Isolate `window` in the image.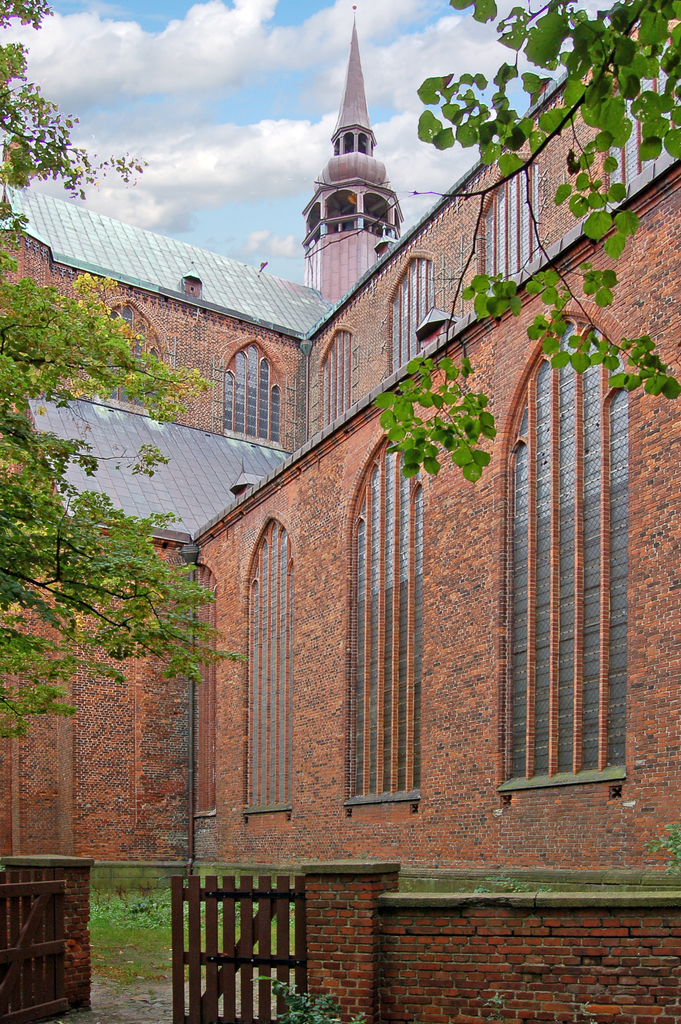
Isolated region: 479:163:546:289.
